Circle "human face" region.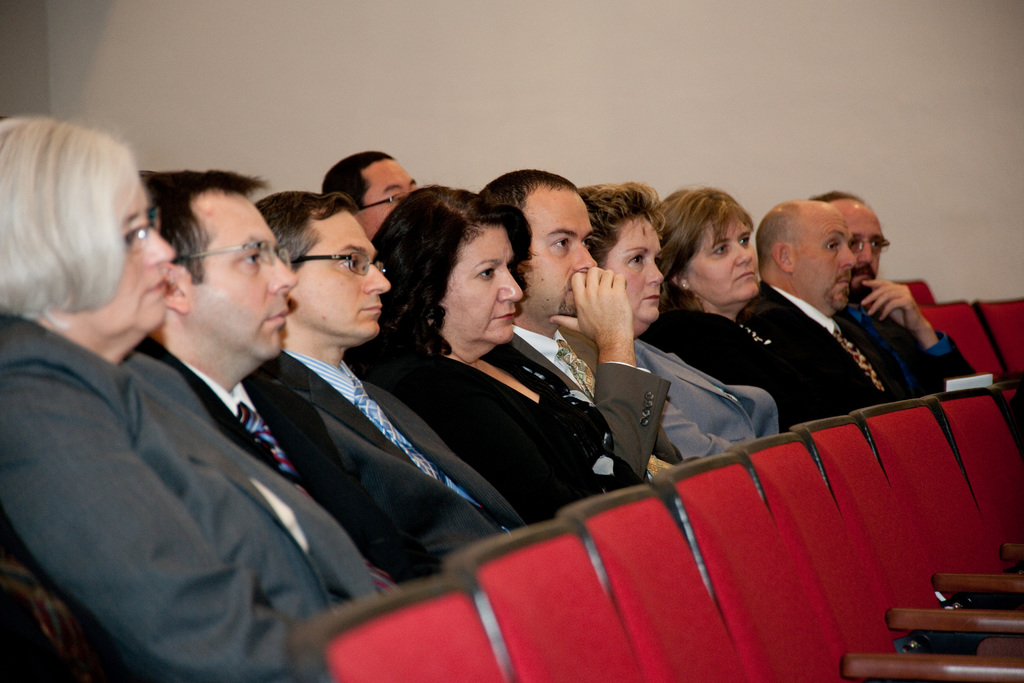
Region: l=311, t=212, r=391, b=345.
